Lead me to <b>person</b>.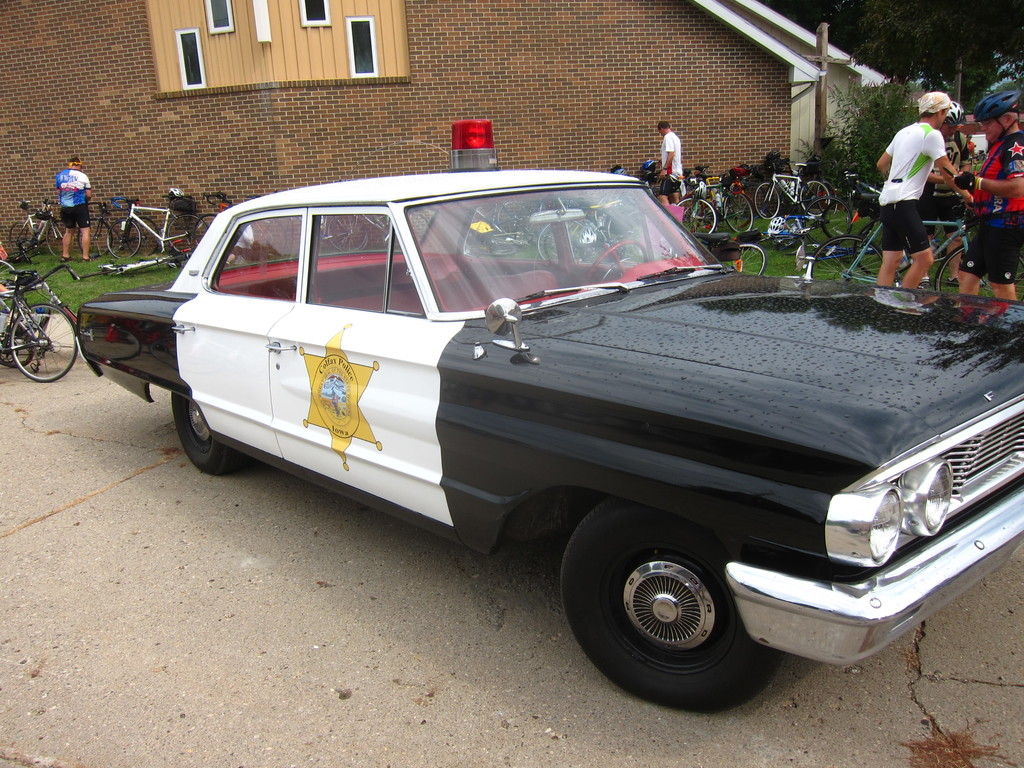
Lead to 954 83 1023 298.
